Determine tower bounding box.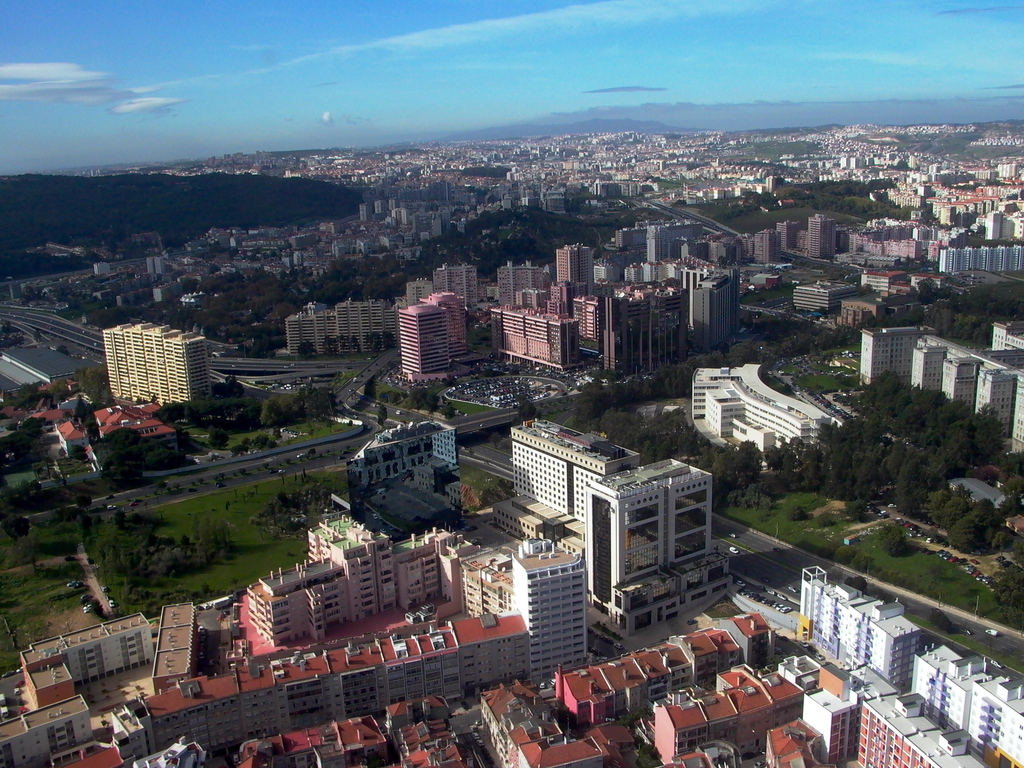
Determined: BBox(394, 307, 451, 373).
